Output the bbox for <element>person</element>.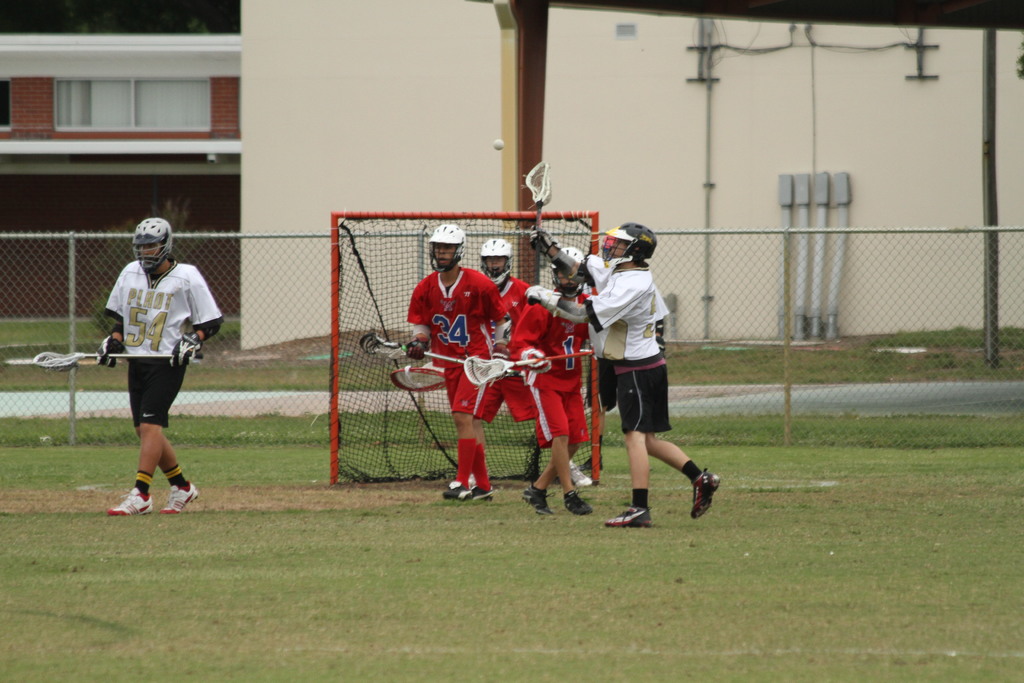
529 225 719 543.
